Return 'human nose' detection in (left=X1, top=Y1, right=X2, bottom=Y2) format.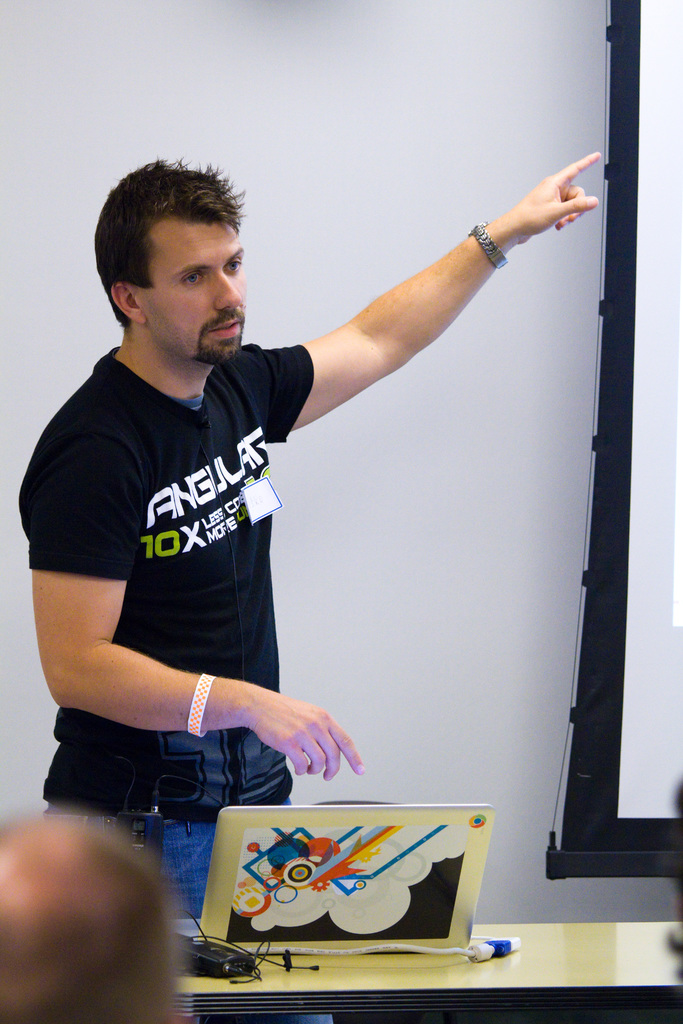
(left=215, top=270, right=239, bottom=314).
